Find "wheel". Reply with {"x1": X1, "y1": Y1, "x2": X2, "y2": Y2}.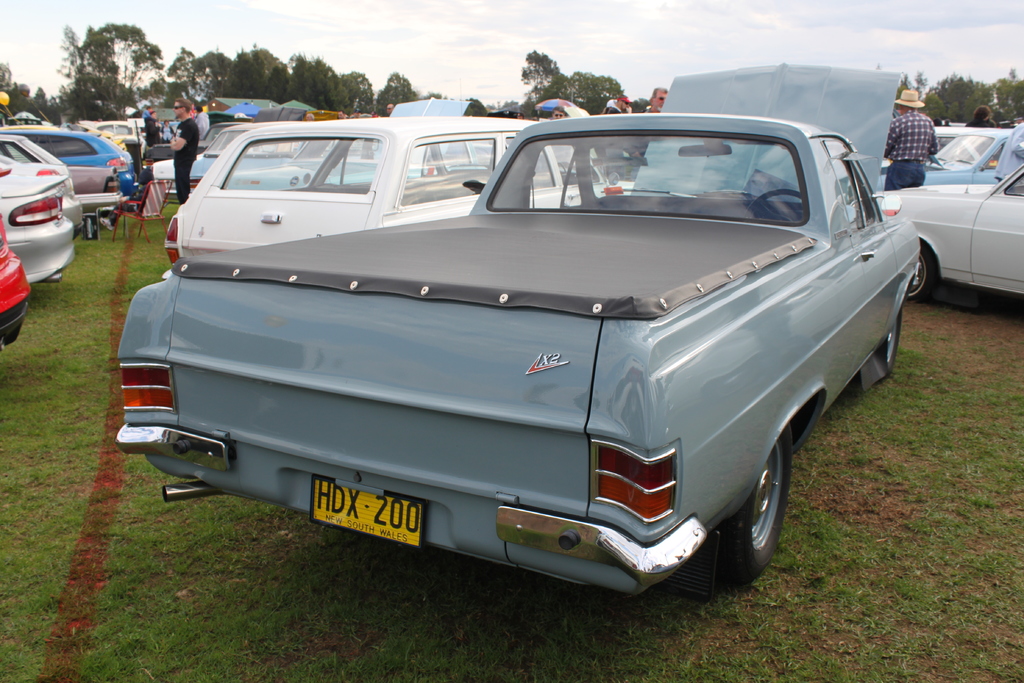
{"x1": 713, "y1": 423, "x2": 793, "y2": 582}.
